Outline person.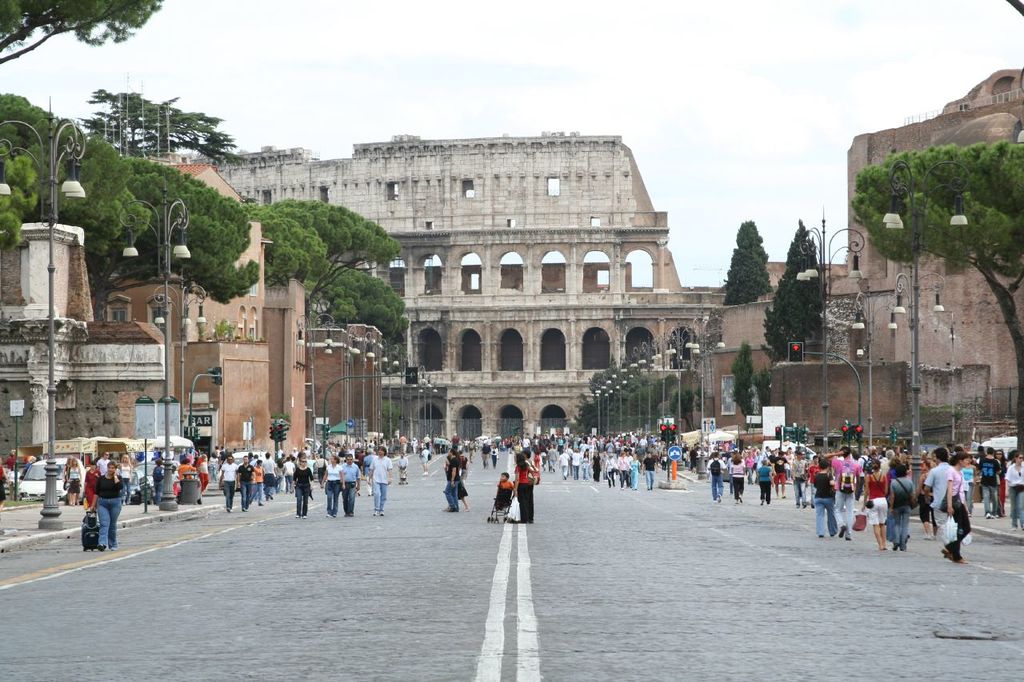
Outline: (left=364, top=439, right=396, bottom=513).
